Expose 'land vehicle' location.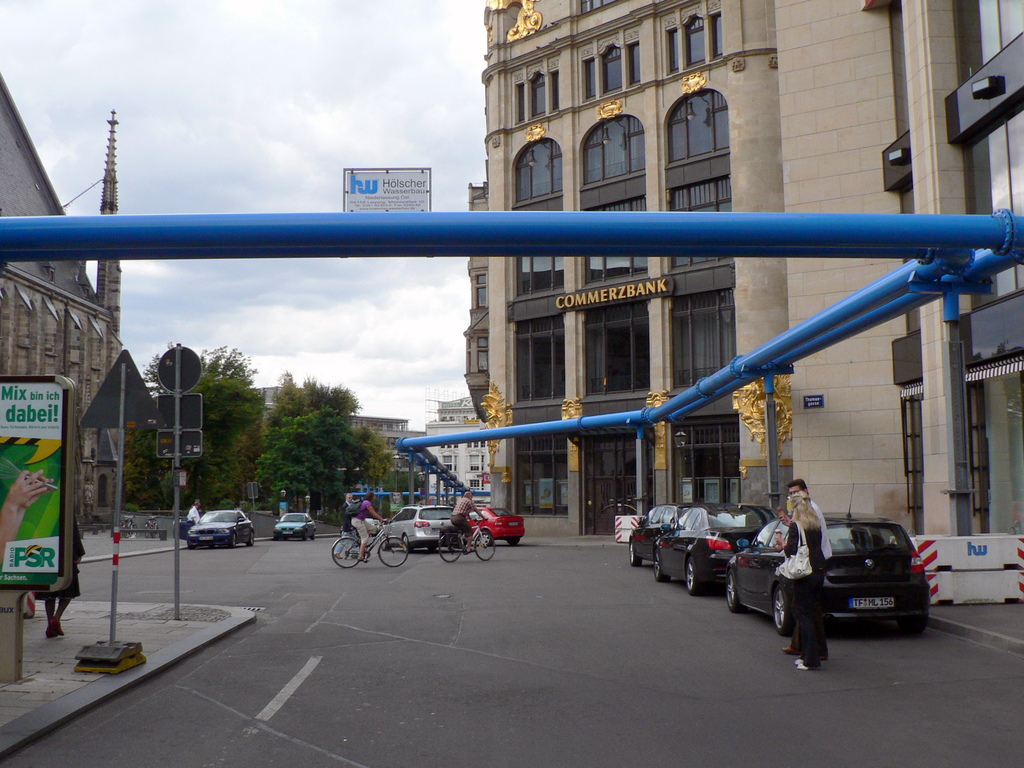
Exposed at {"left": 383, "top": 503, "right": 454, "bottom": 556}.
